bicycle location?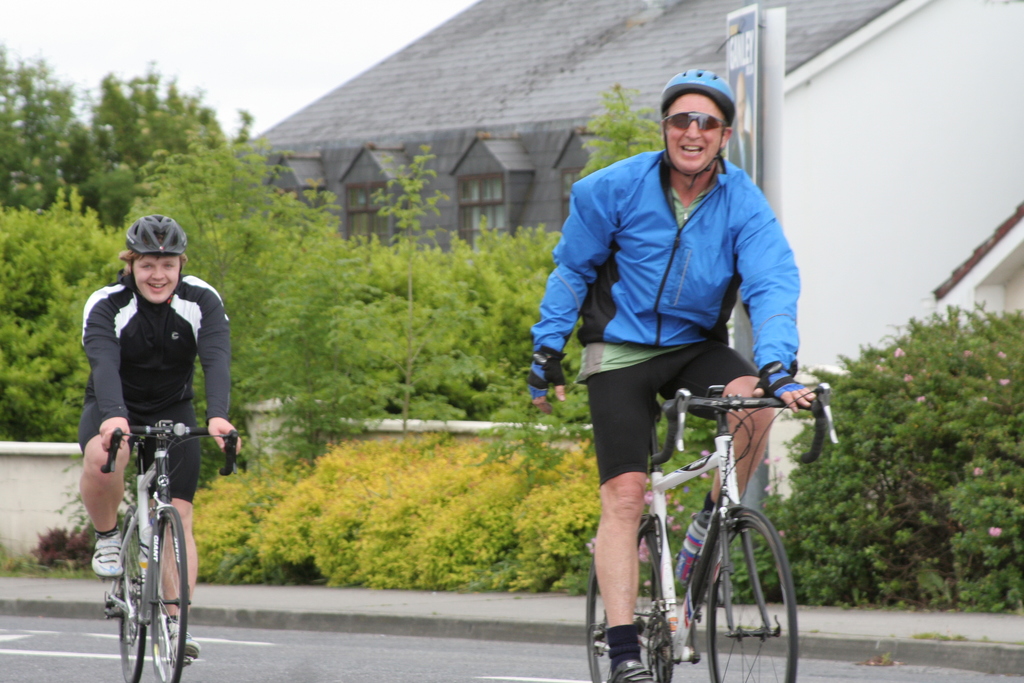
{"x1": 584, "y1": 383, "x2": 844, "y2": 682}
